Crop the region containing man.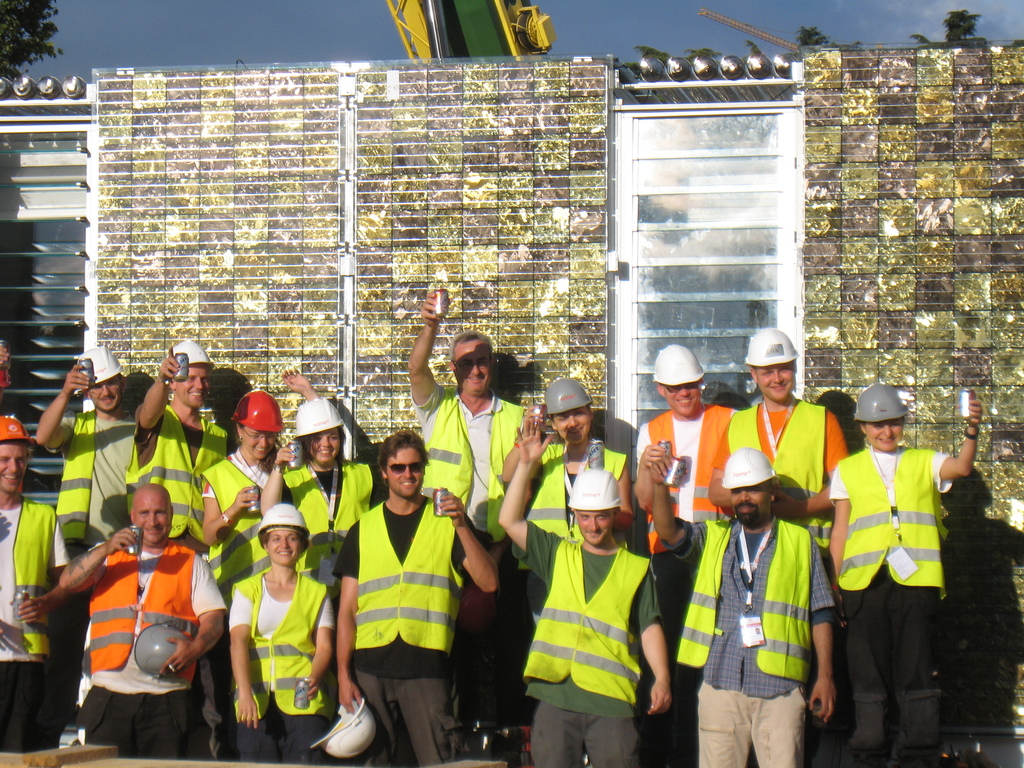
Crop region: x1=327, y1=437, x2=499, y2=764.
